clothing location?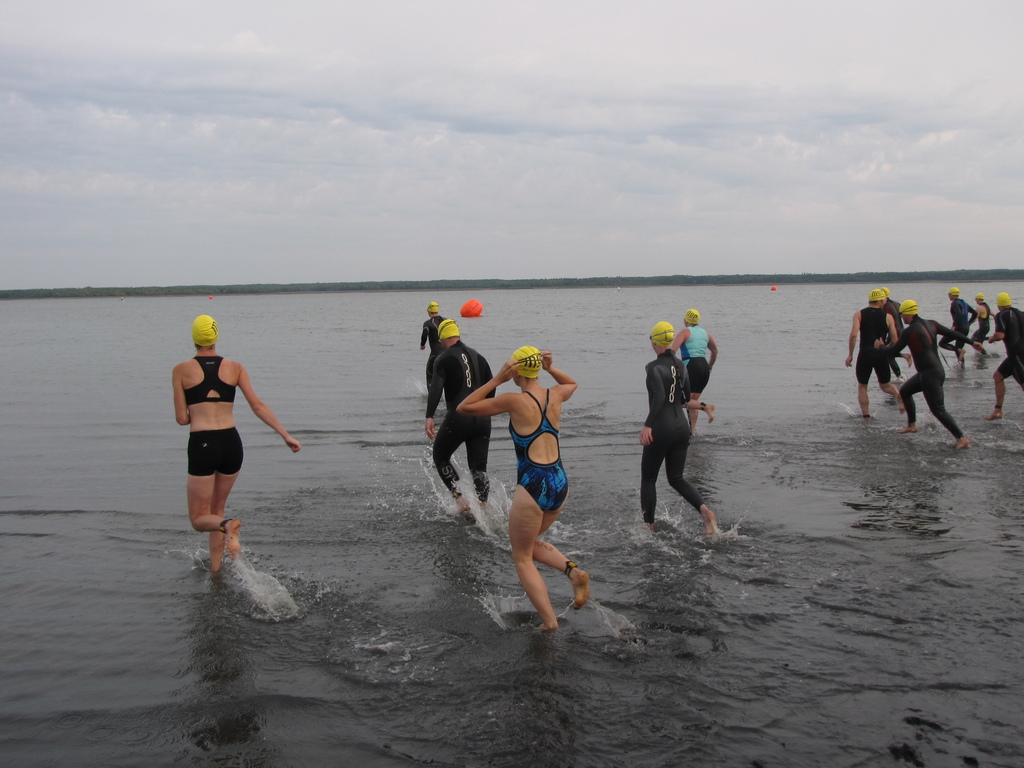
[left=509, top=389, right=570, bottom=511]
